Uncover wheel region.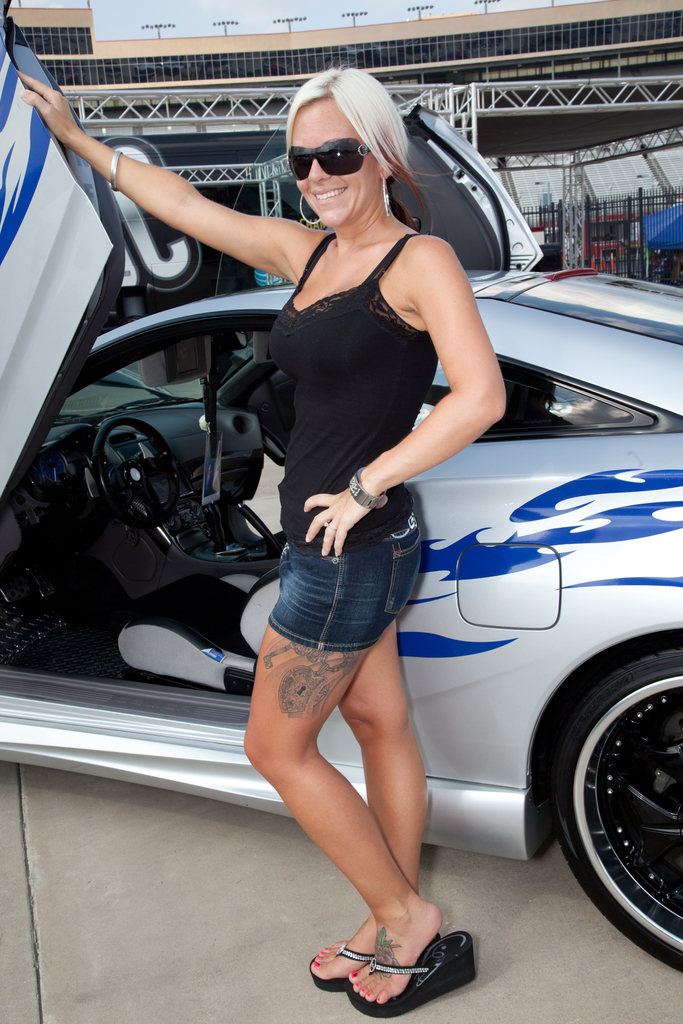
Uncovered: Rect(544, 639, 682, 980).
